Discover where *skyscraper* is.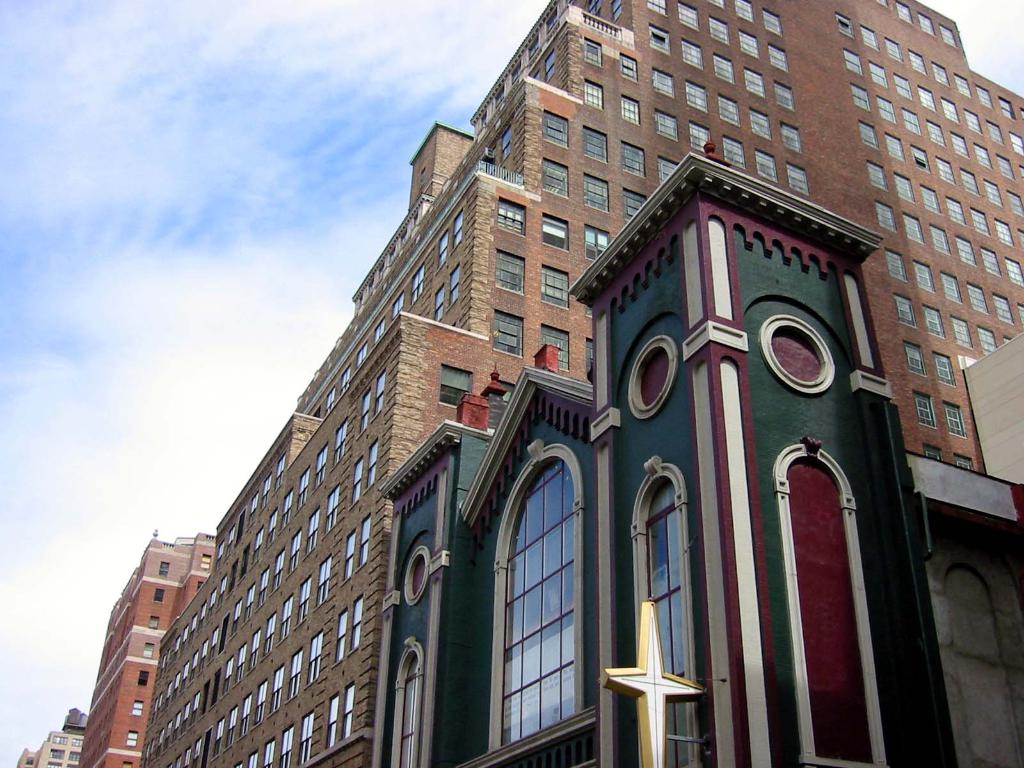
Discovered at <box>77,531,218,767</box>.
